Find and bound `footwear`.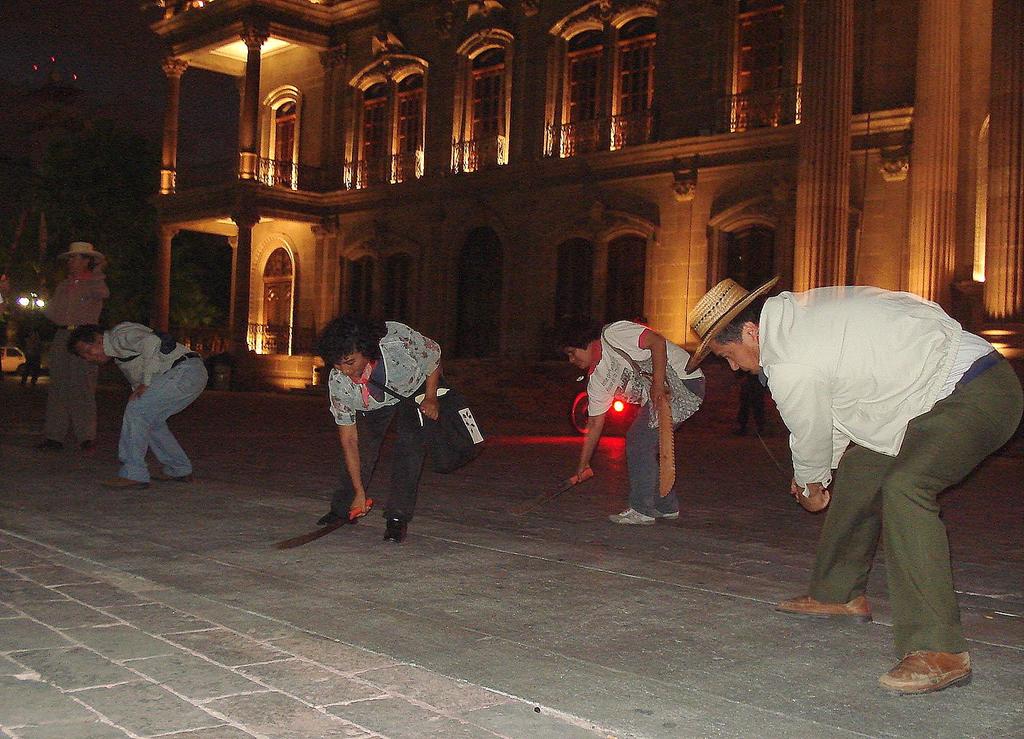
Bound: bbox=[653, 507, 686, 519].
